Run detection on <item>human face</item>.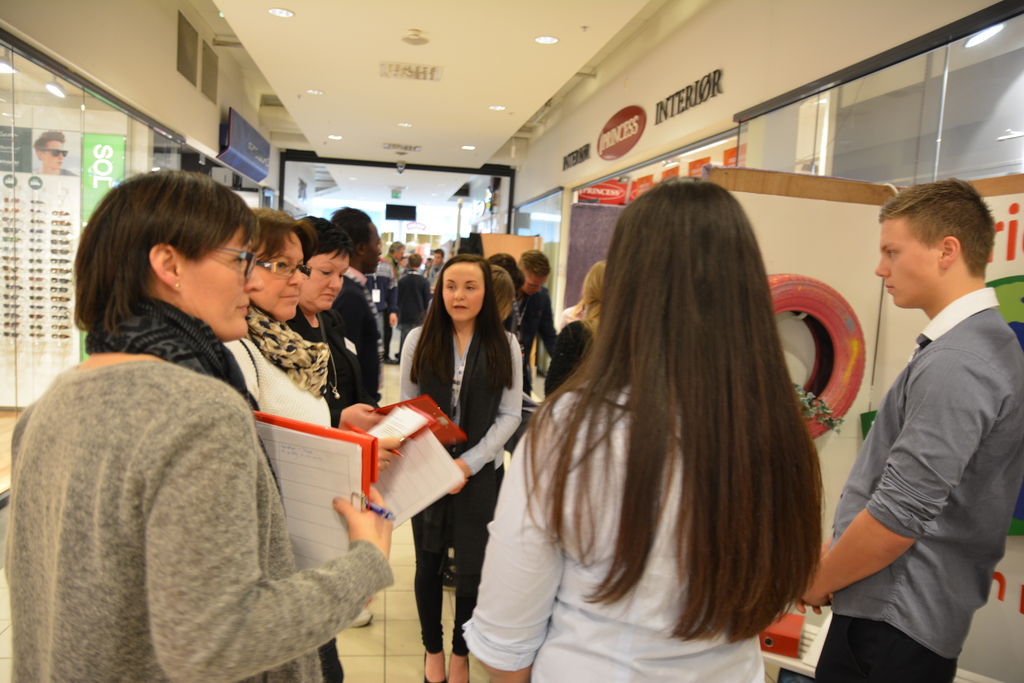
Result: 191:231:262:337.
